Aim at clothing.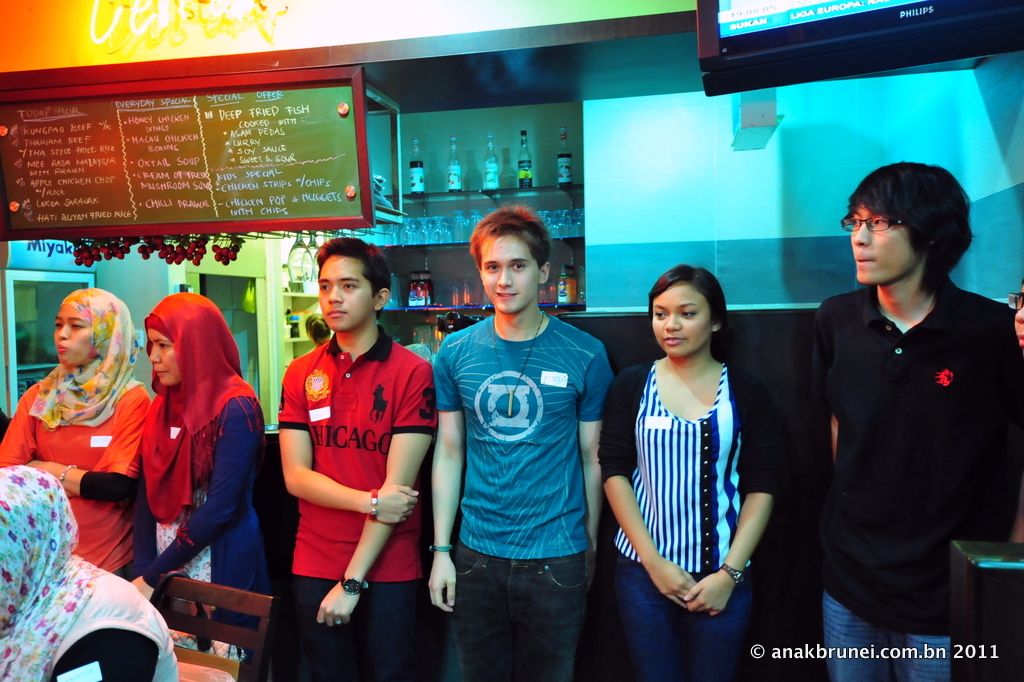
Aimed at [275,325,438,681].
